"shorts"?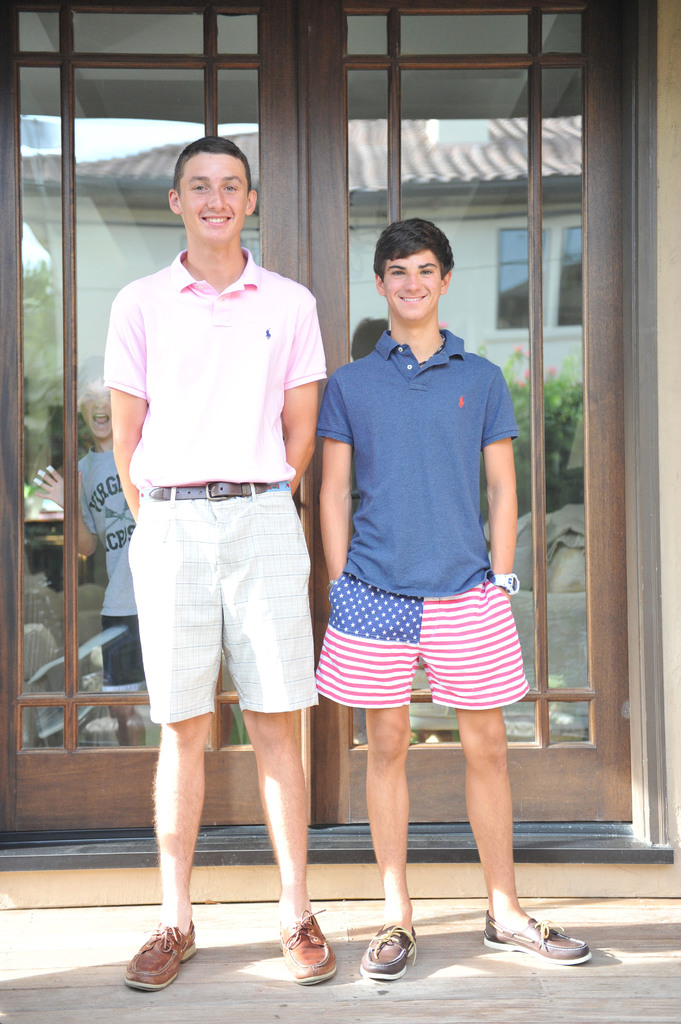
{"x1": 125, "y1": 481, "x2": 314, "y2": 726}
